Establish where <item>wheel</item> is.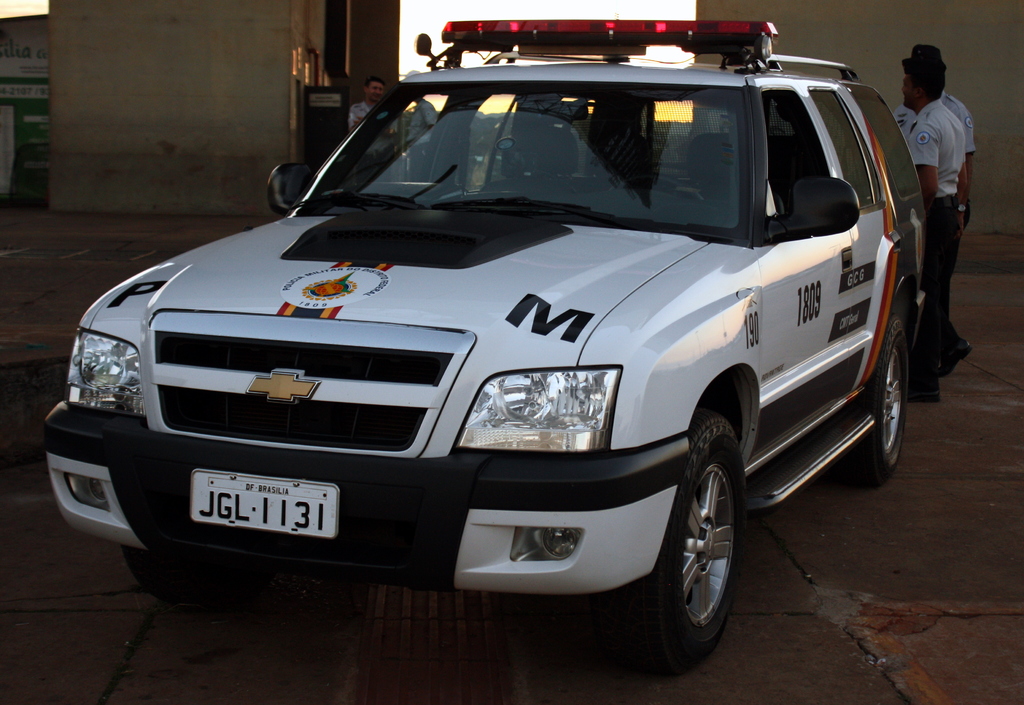
Established at {"left": 611, "top": 174, "right": 705, "bottom": 201}.
